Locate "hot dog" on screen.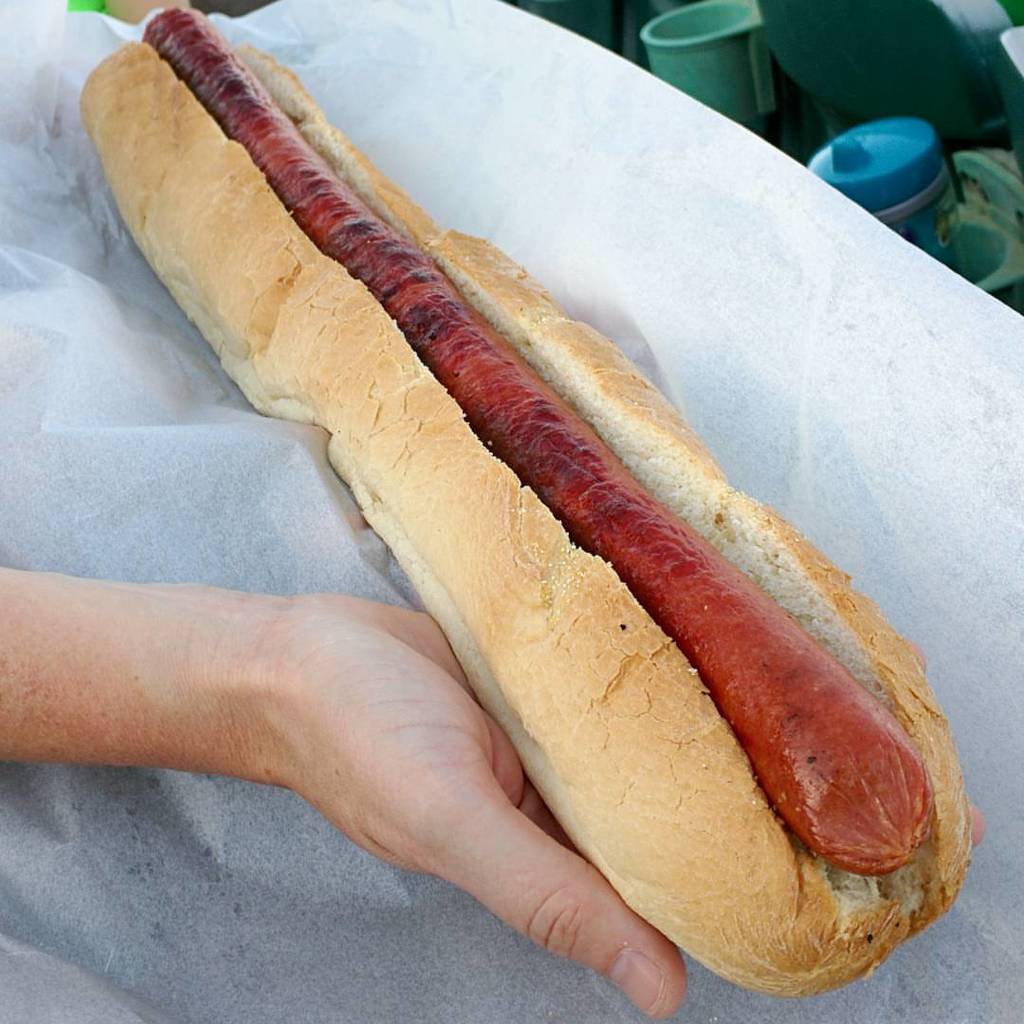
On screen at (70, 0, 984, 1003).
